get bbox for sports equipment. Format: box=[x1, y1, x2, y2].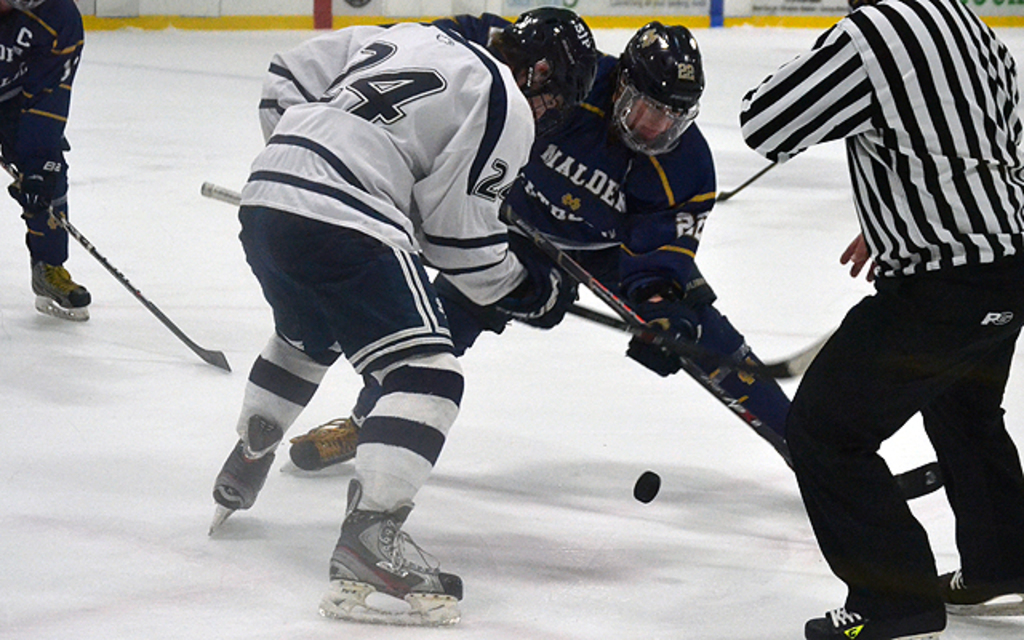
box=[0, 147, 230, 376].
